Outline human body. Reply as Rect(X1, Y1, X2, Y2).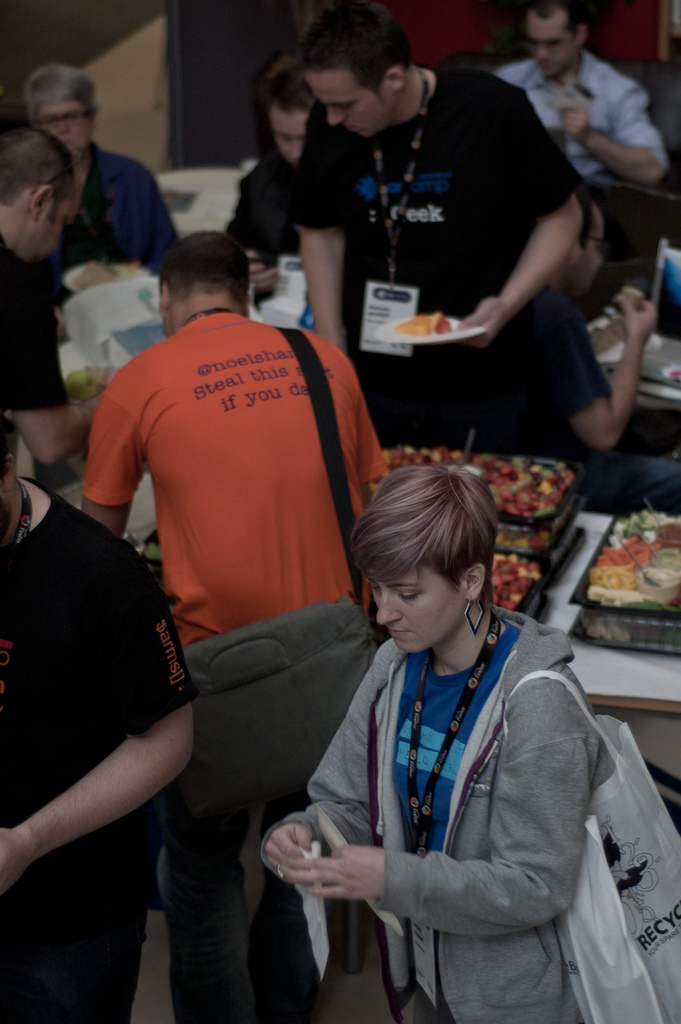
Rect(51, 145, 177, 274).
